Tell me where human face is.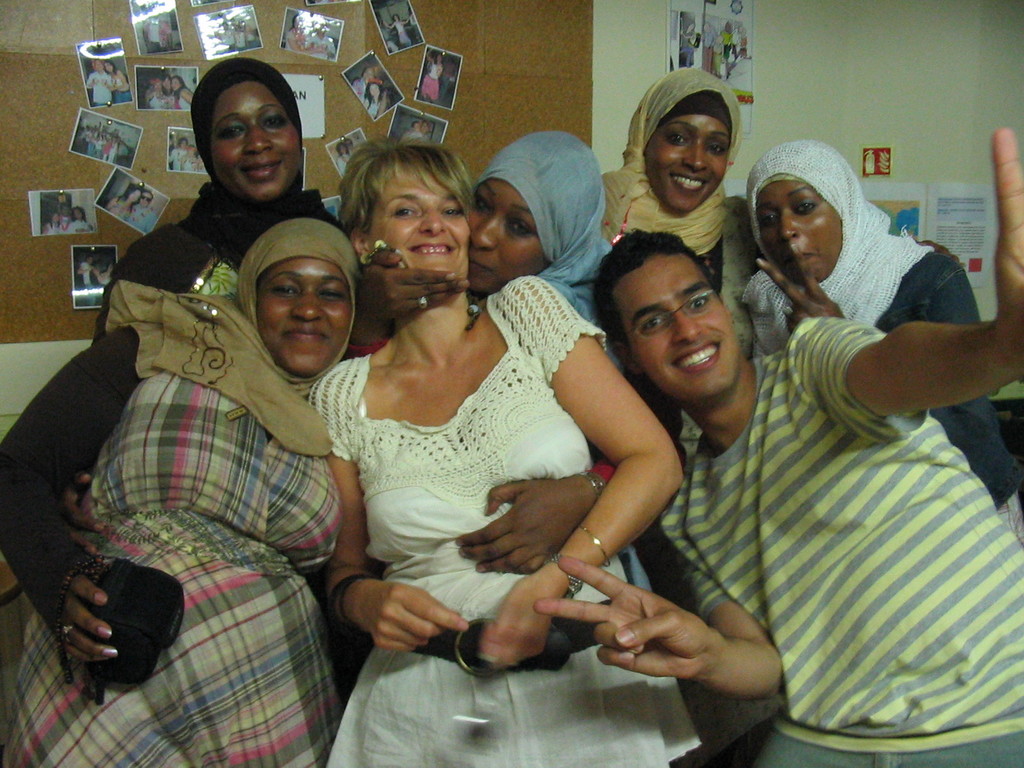
human face is at <bbox>337, 145, 348, 157</bbox>.
